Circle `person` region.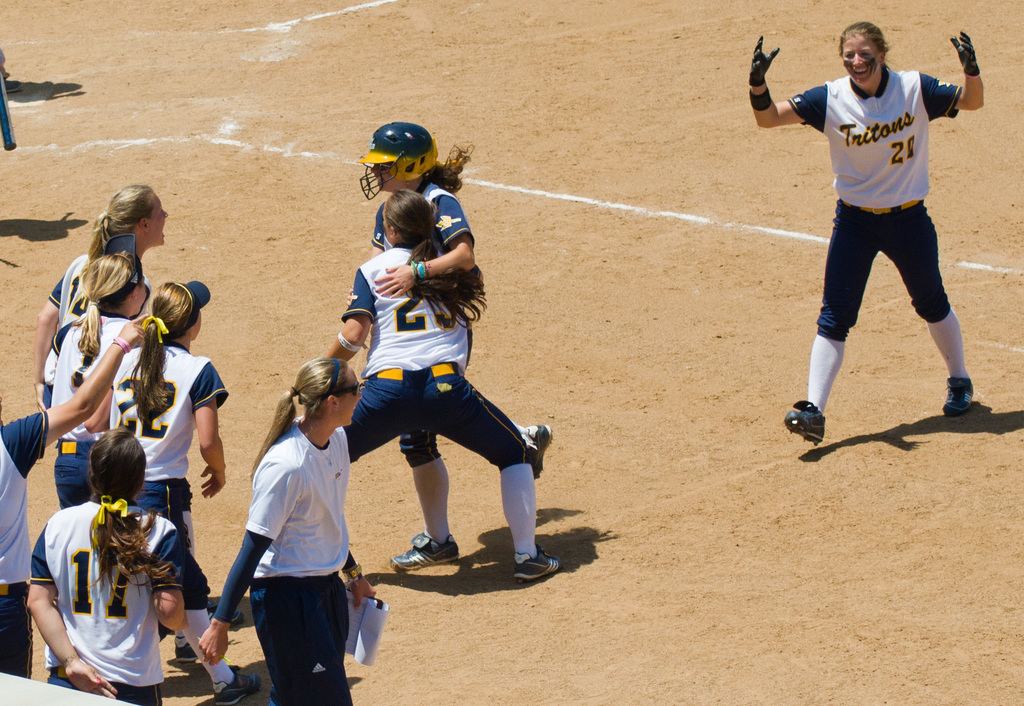
Region: detection(22, 430, 191, 705).
